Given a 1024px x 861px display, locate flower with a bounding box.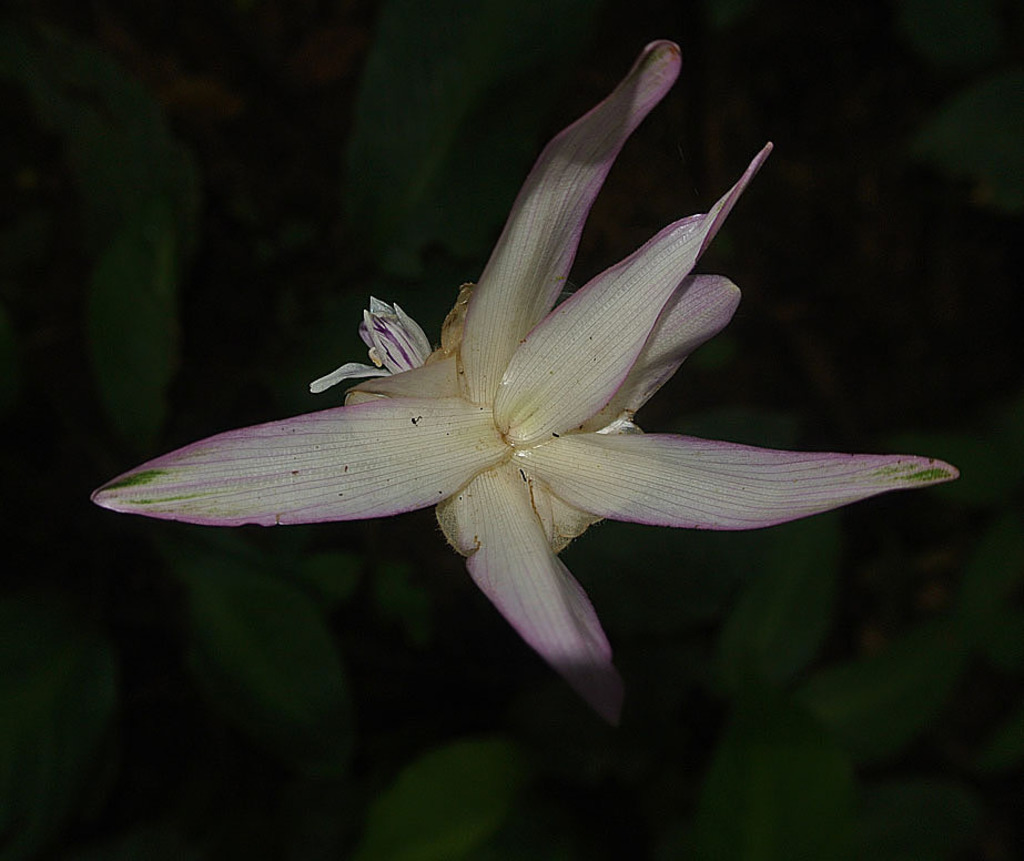
Located: Rect(91, 43, 963, 726).
